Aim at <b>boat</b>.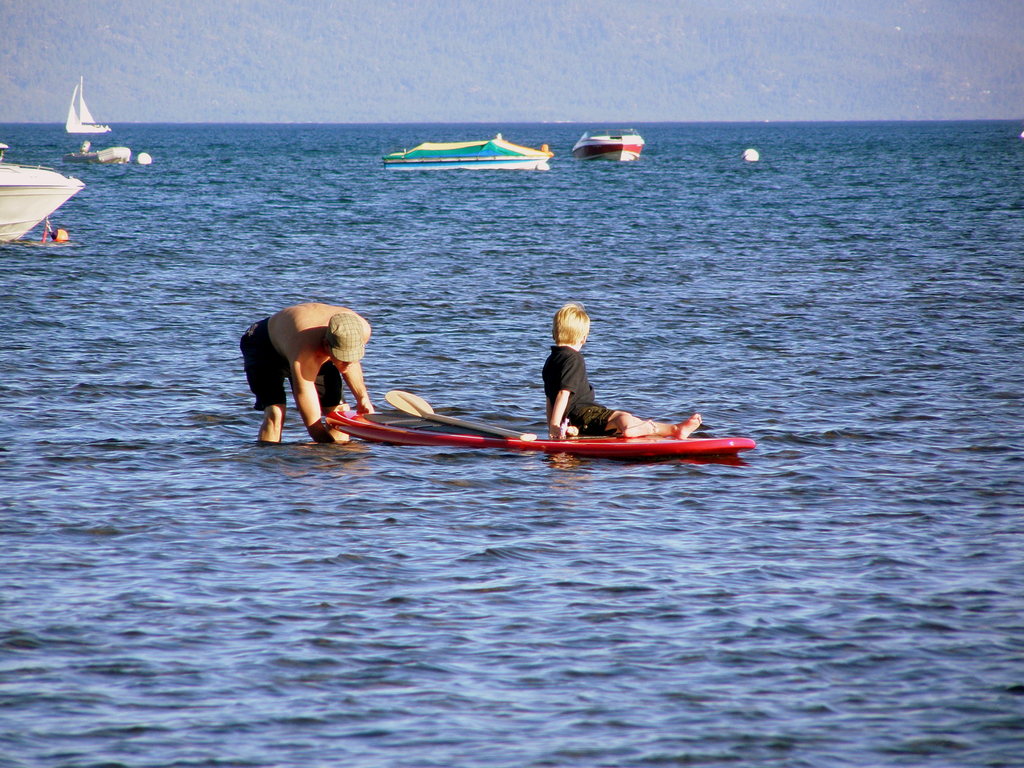
Aimed at crop(319, 401, 755, 461).
